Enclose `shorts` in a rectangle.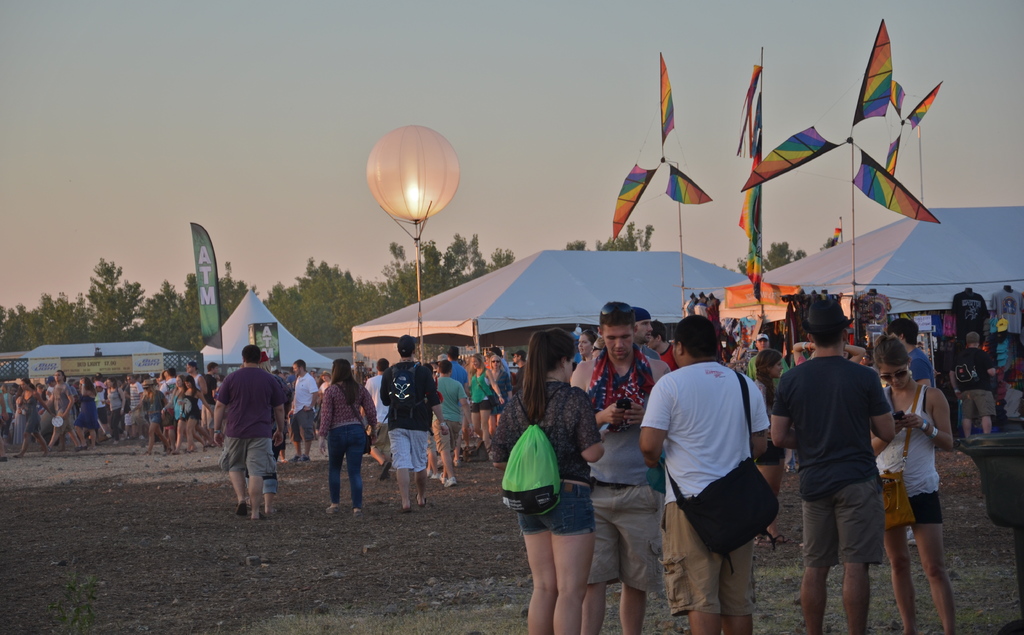
detection(521, 484, 591, 538).
